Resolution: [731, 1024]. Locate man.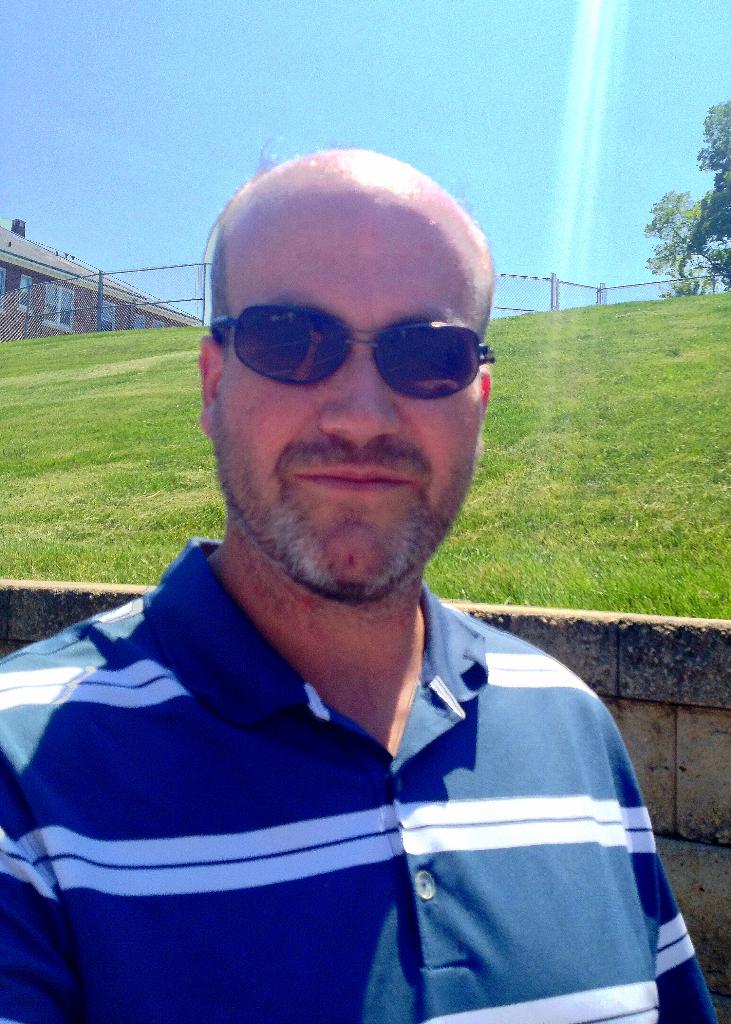
BBox(1, 145, 724, 1022).
